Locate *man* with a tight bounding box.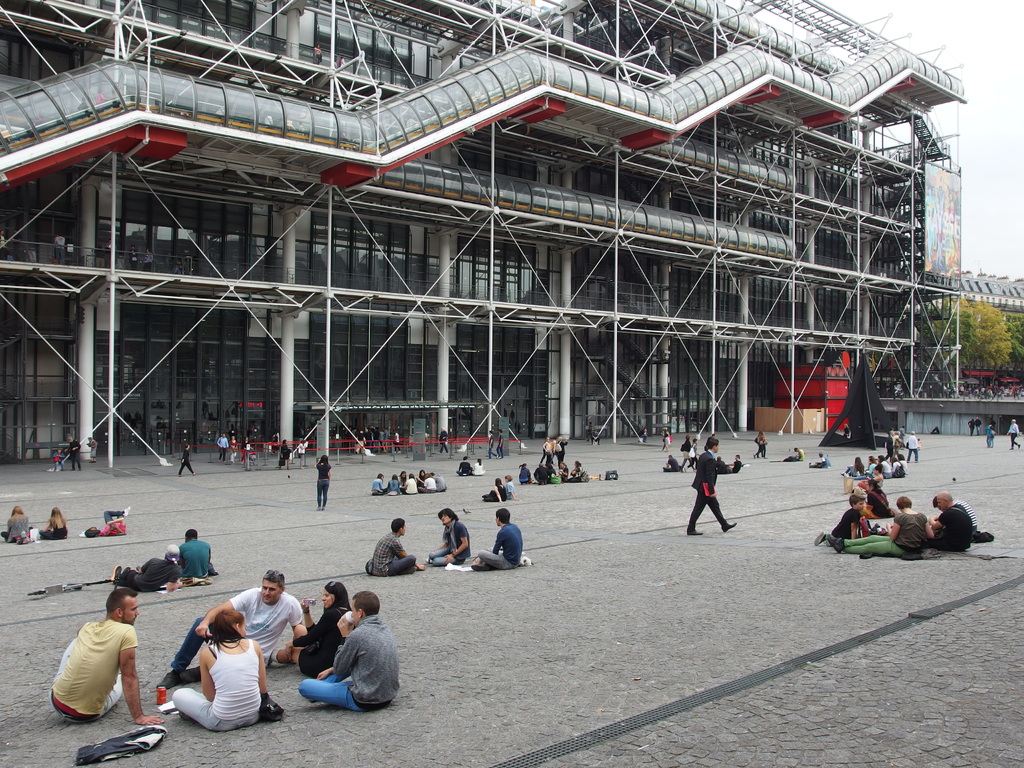
<region>927, 488, 972, 561</region>.
